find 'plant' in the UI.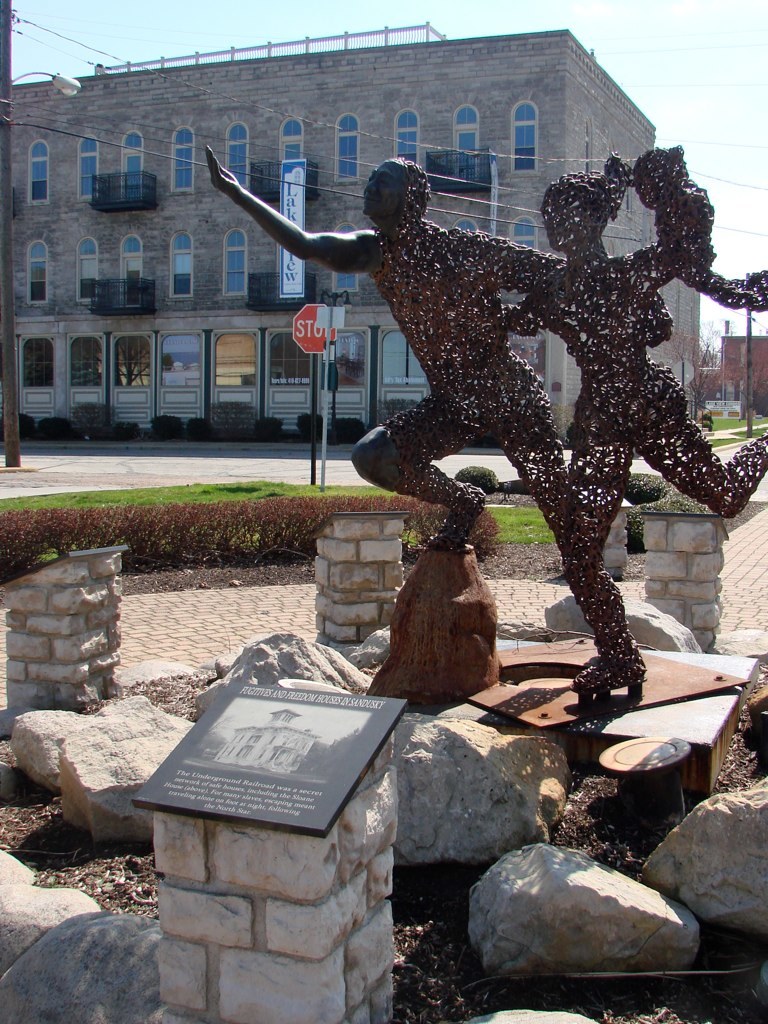
UI element at box(35, 416, 77, 448).
